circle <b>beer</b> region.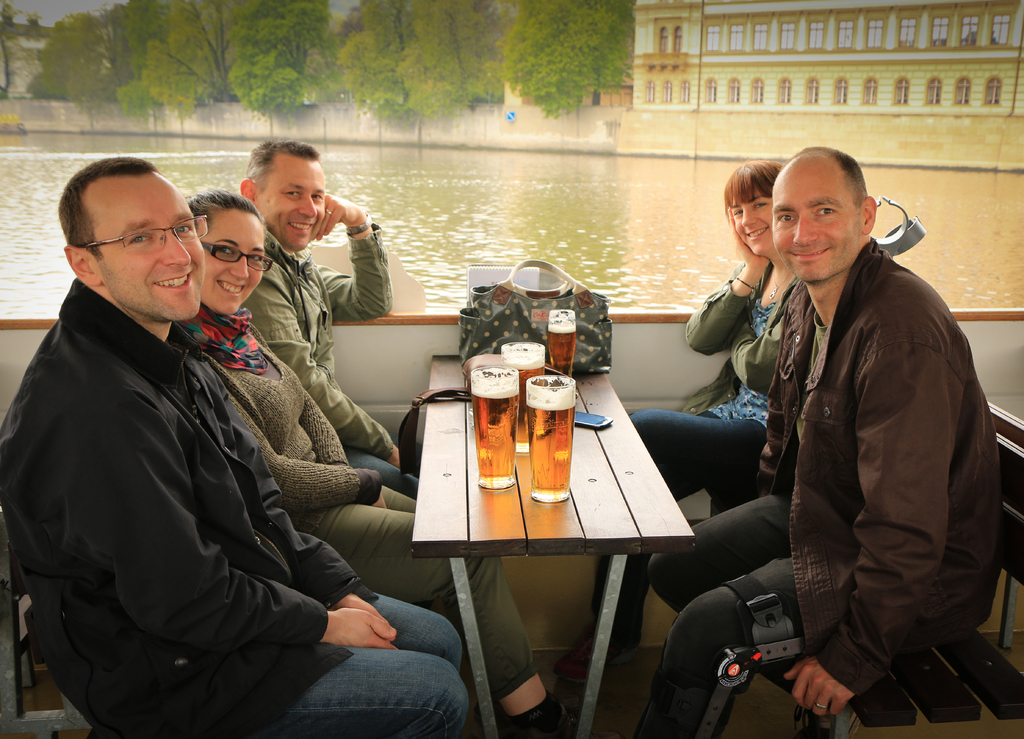
Region: 548/321/577/381.
